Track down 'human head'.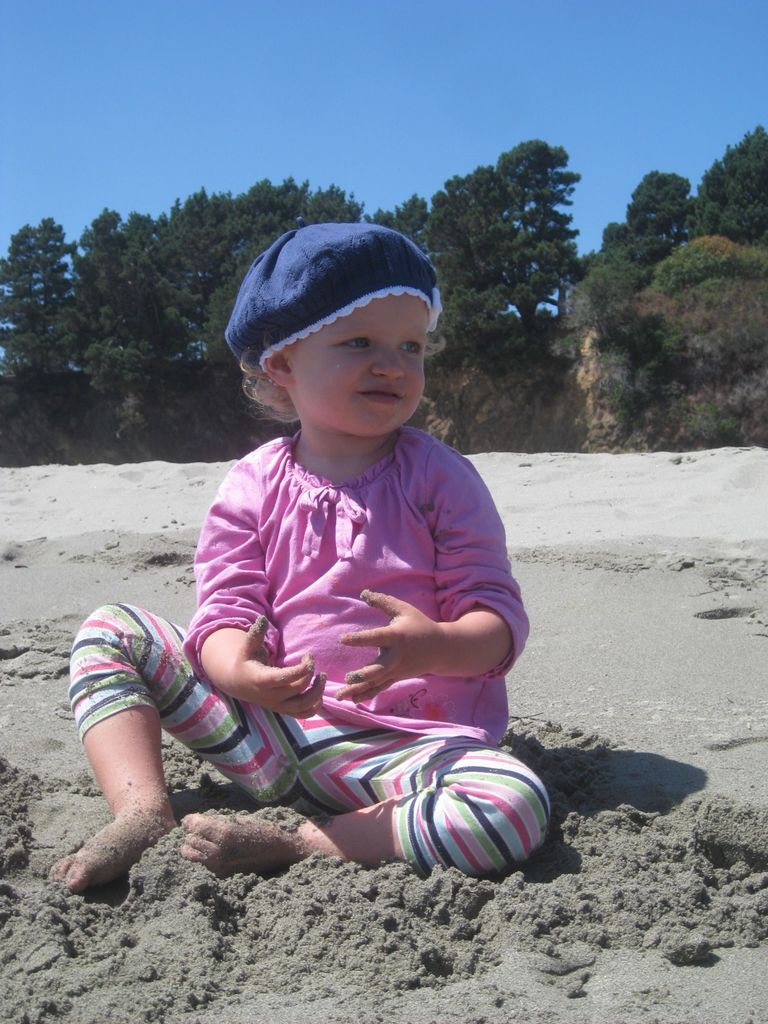
Tracked to <bbox>235, 214, 445, 431</bbox>.
